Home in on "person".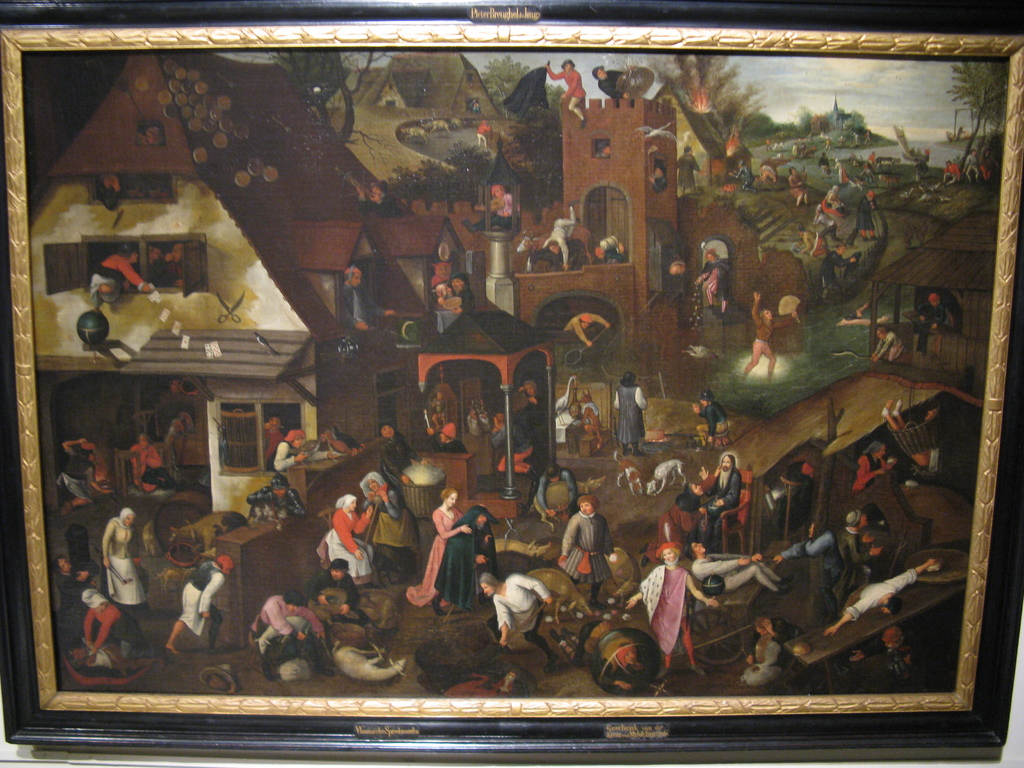
Homed in at bbox=(591, 236, 622, 263).
